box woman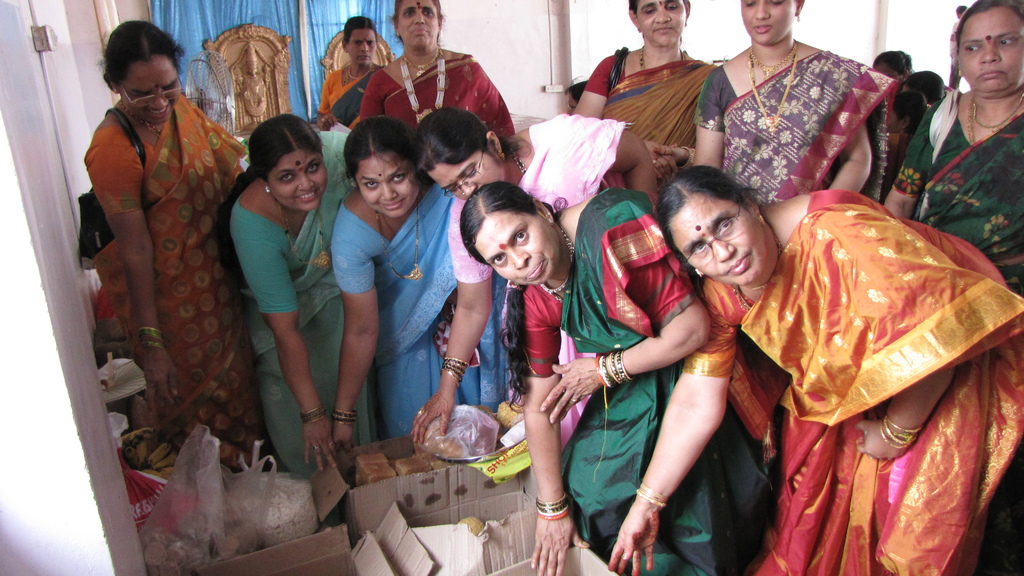
region(598, 161, 1023, 575)
